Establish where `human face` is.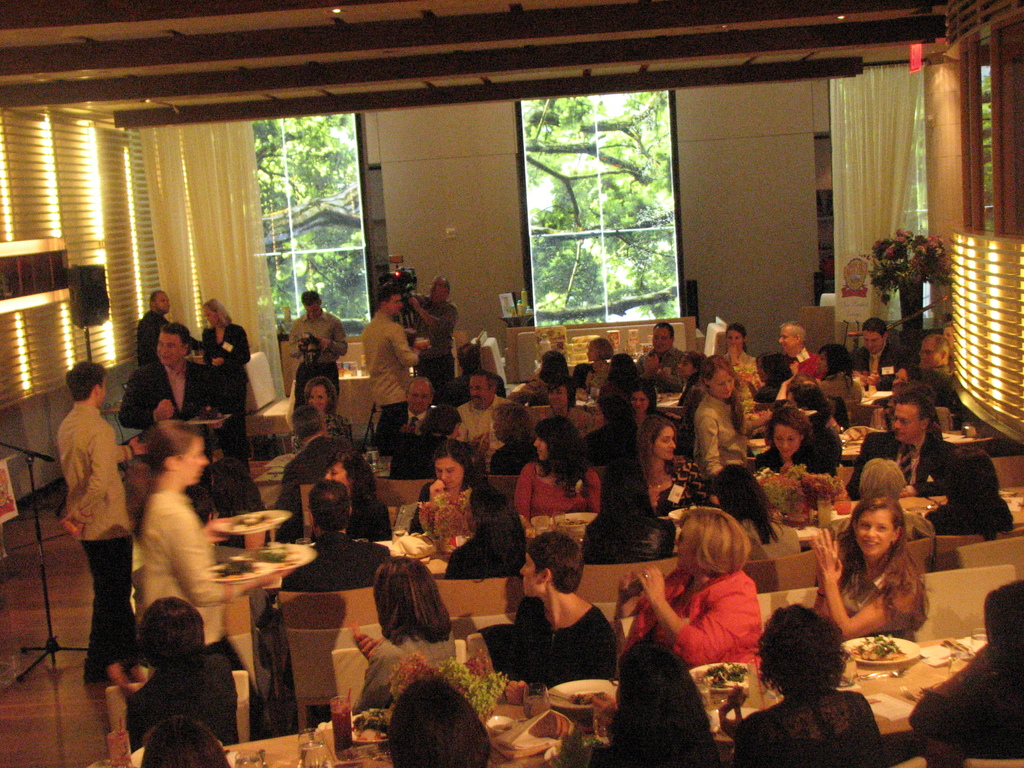
Established at box=[181, 436, 210, 488].
